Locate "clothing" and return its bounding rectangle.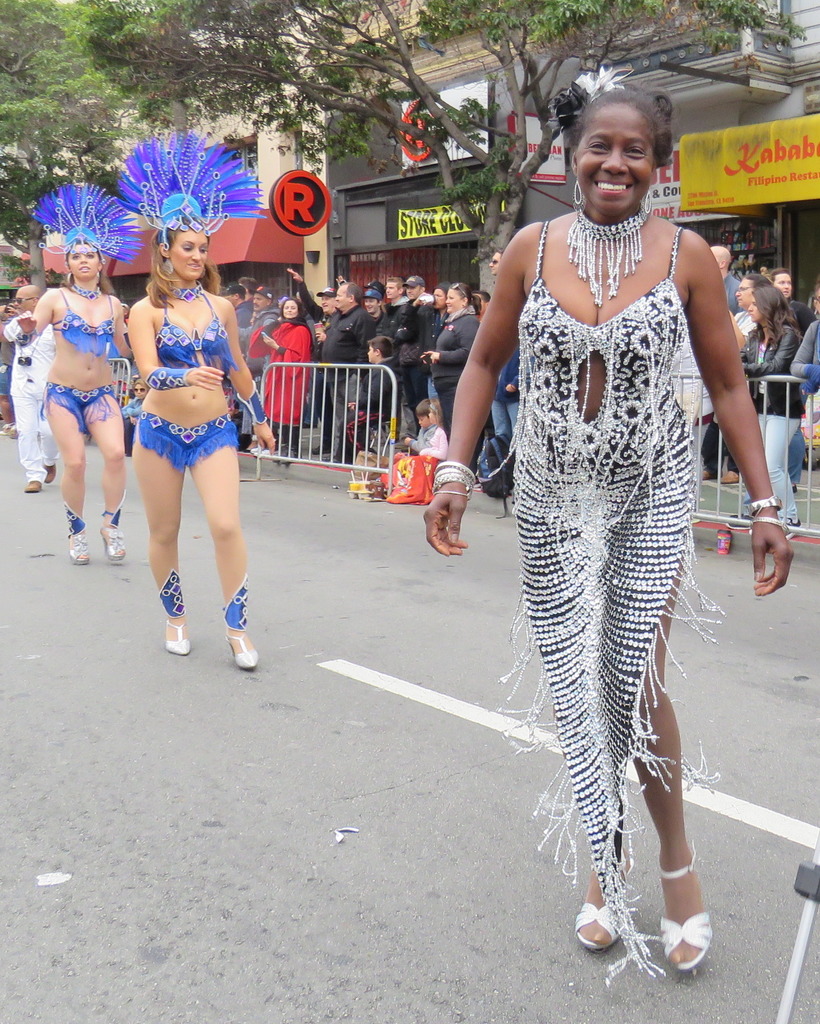
box=[390, 276, 439, 421].
